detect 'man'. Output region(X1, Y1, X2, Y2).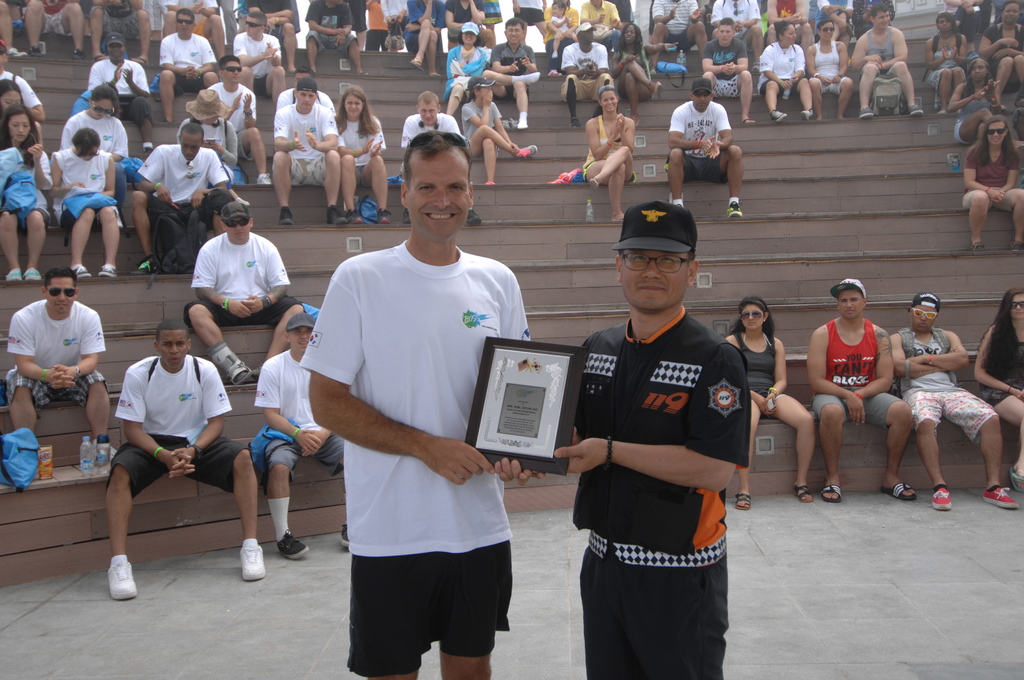
region(668, 76, 749, 220).
